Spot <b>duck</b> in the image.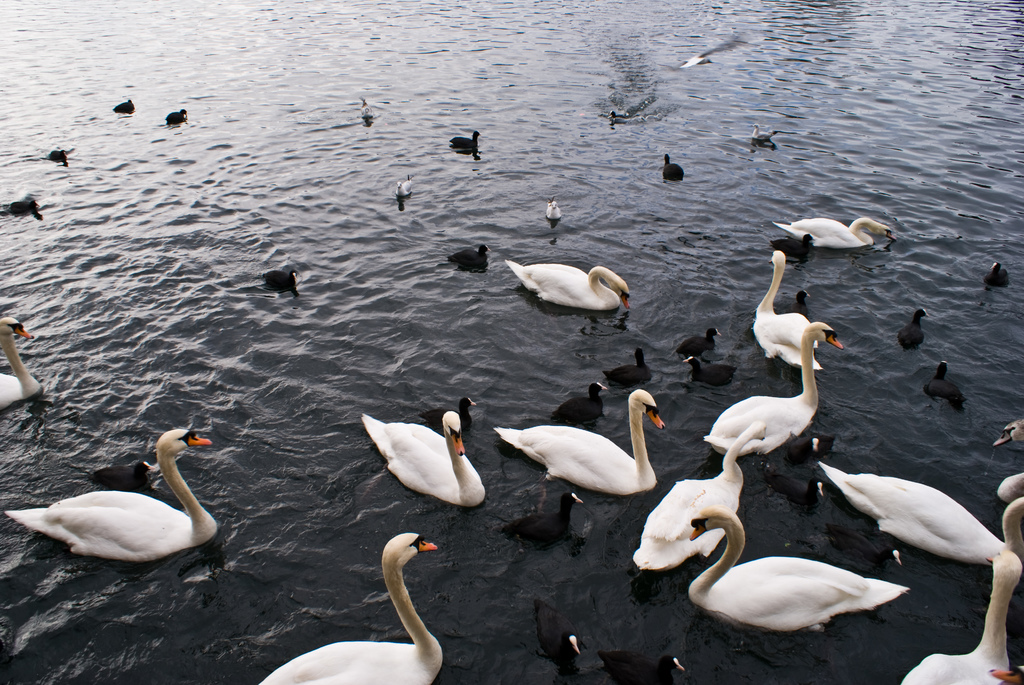
<b>duck</b> found at l=444, t=243, r=499, b=274.
